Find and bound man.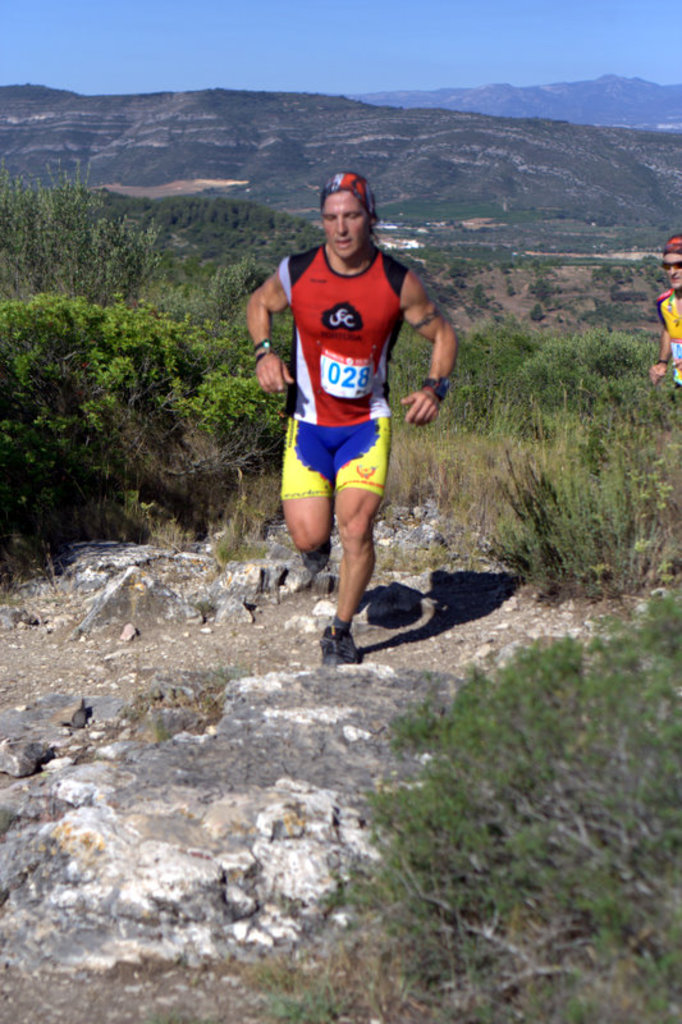
Bound: detection(260, 146, 439, 663).
